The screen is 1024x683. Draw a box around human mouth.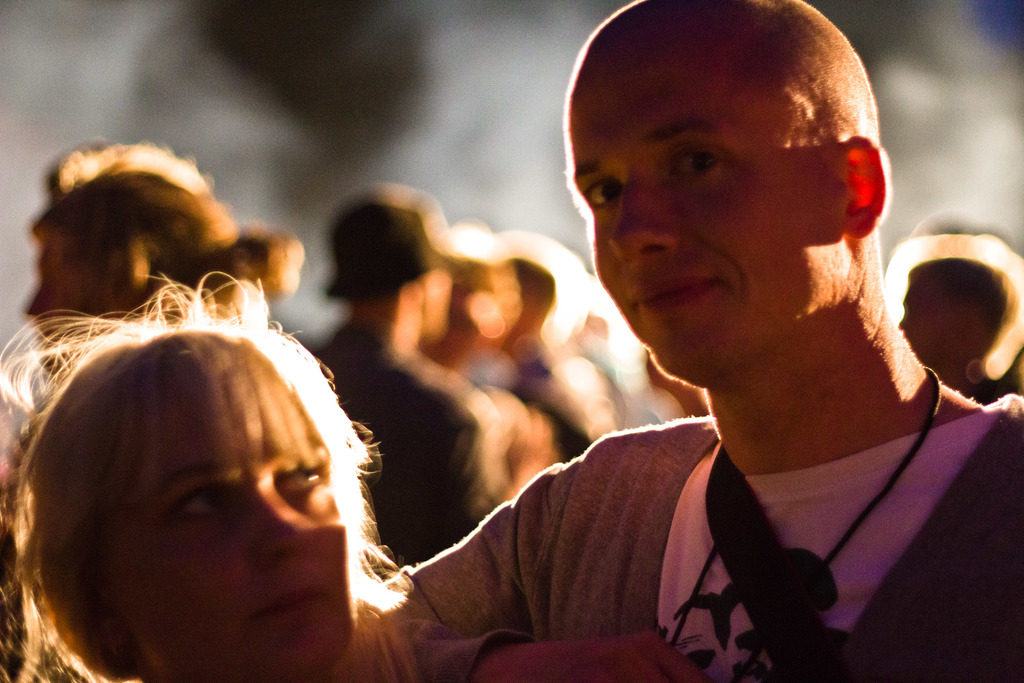
(left=632, top=272, right=733, bottom=320).
